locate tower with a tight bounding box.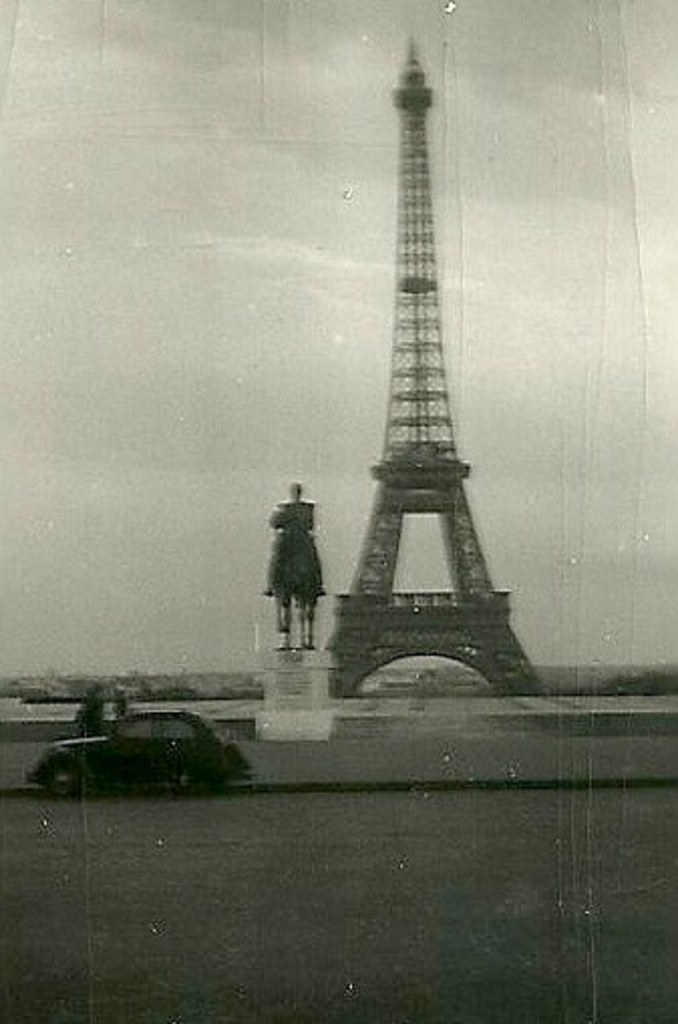
bbox(308, 0, 551, 688).
